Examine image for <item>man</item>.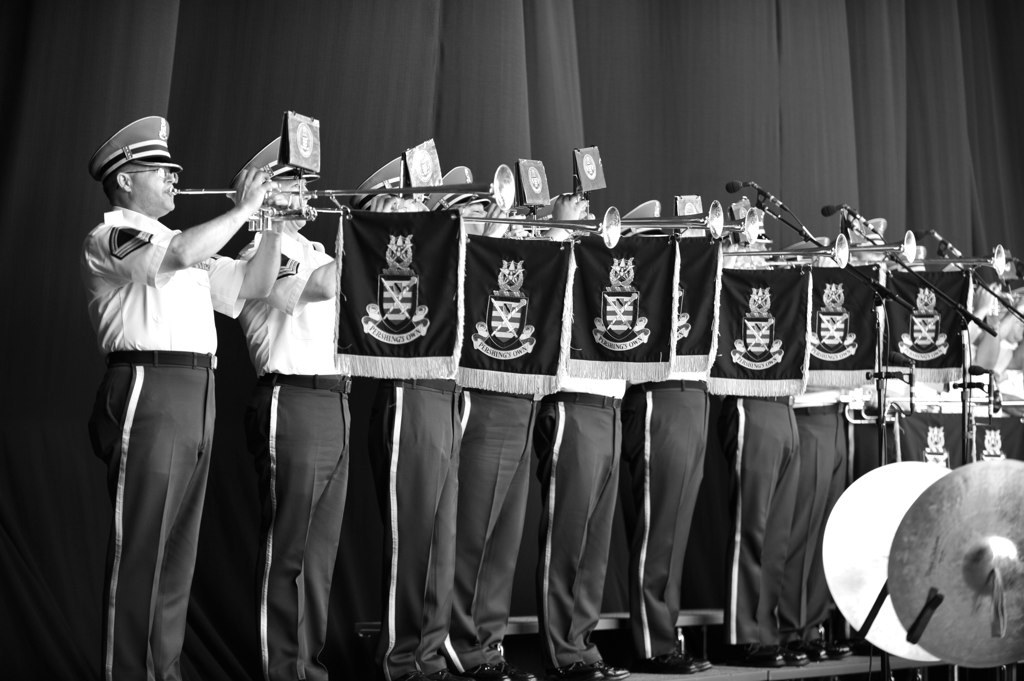
Examination result: 77:113:290:680.
